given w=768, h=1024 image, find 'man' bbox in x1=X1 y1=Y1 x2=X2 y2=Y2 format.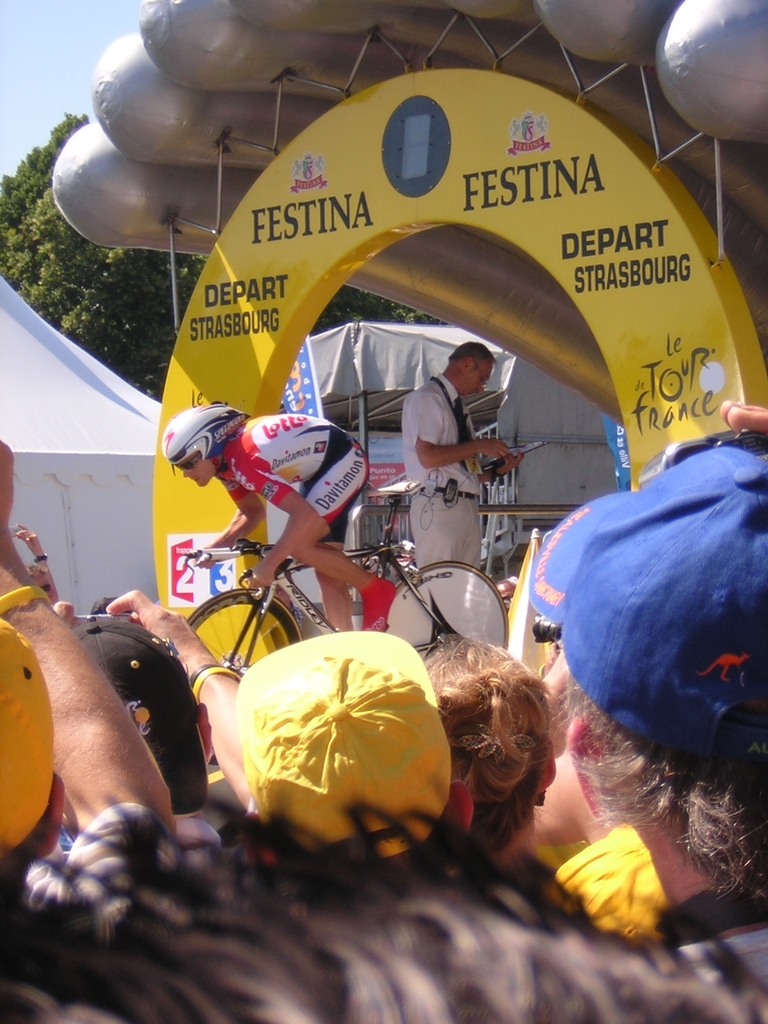
x1=391 y1=333 x2=523 y2=563.
